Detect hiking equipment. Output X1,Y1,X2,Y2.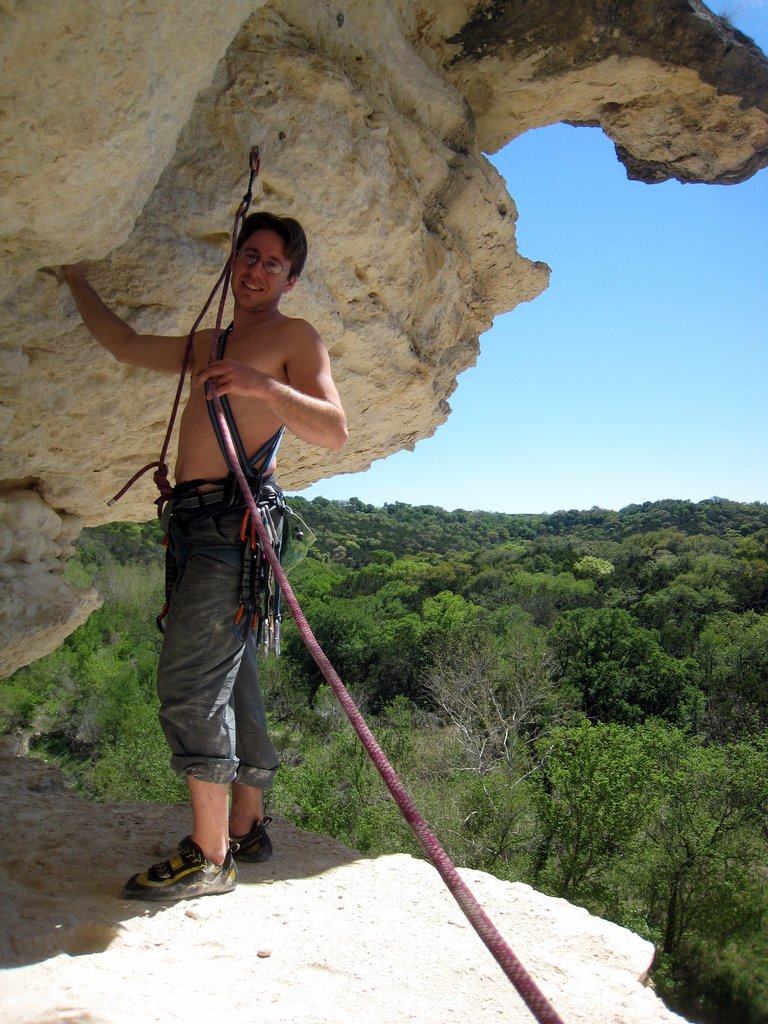
224,823,268,863.
